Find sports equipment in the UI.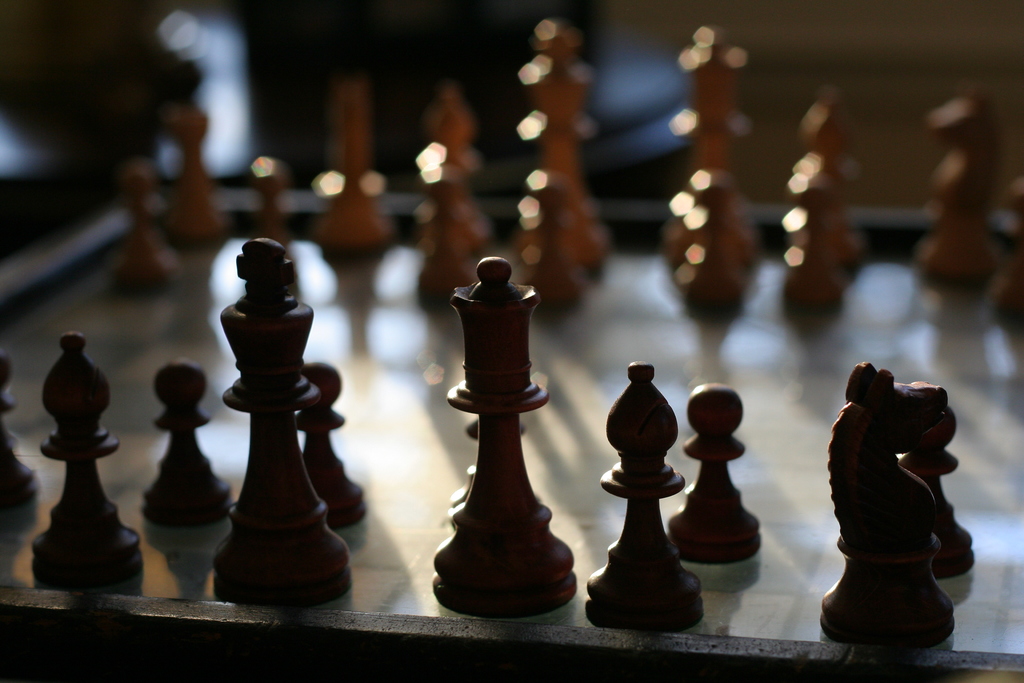
UI element at detection(218, 239, 349, 607).
